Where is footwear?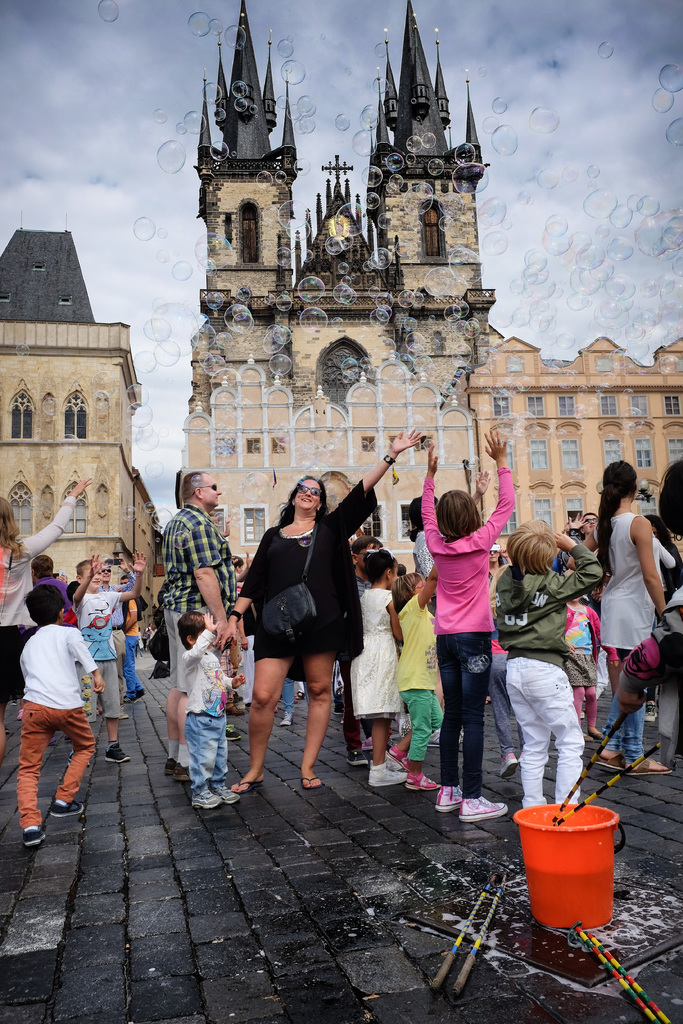
[169,762,189,783].
